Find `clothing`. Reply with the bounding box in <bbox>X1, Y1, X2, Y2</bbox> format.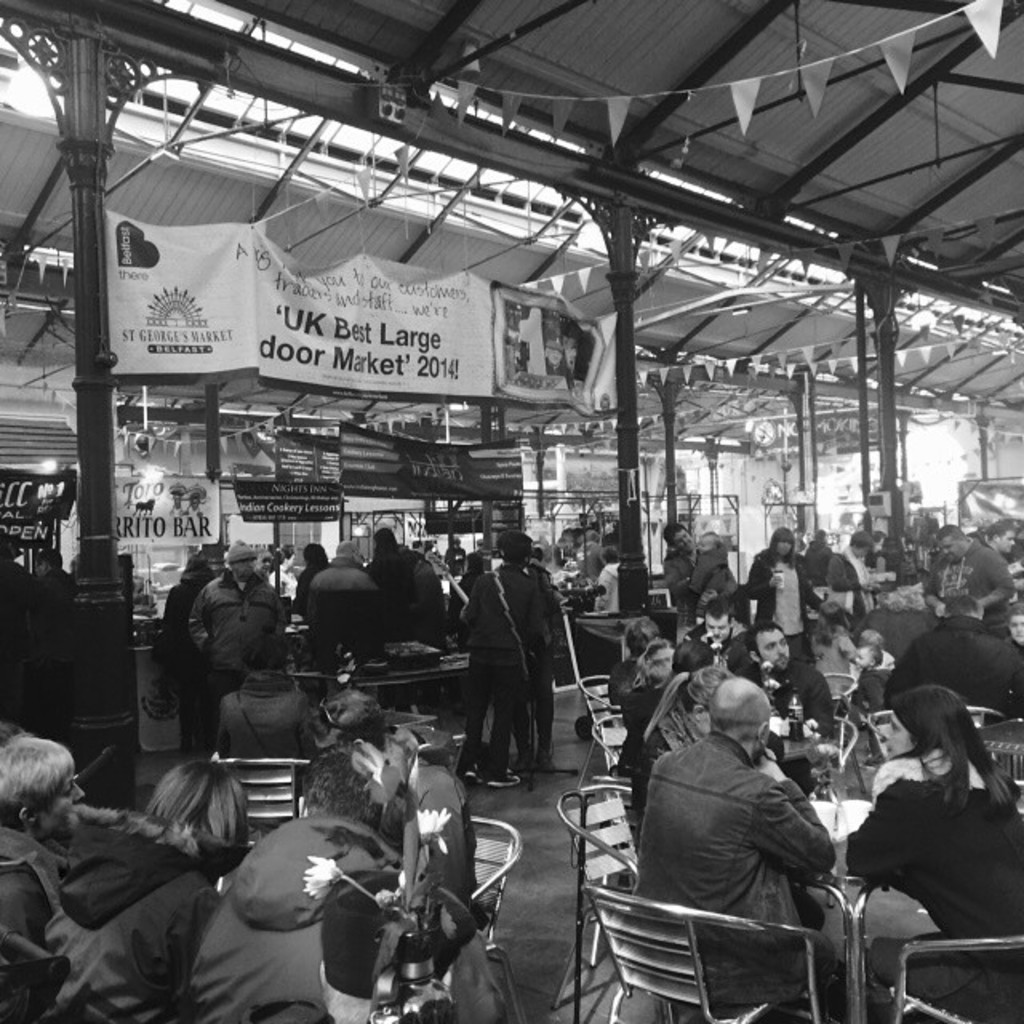
<bbox>848, 741, 1022, 1021</bbox>.
